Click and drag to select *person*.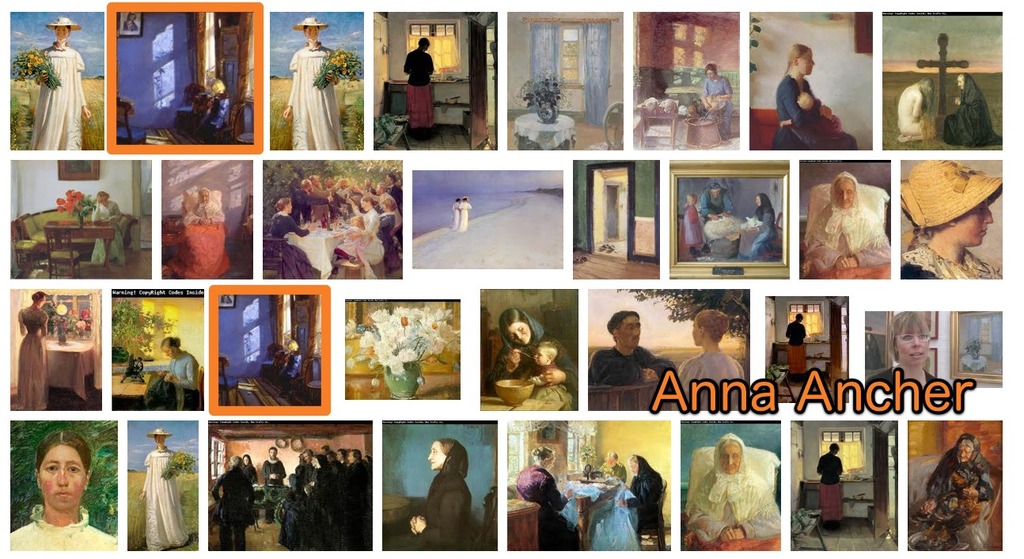
Selection: bbox(586, 308, 685, 383).
